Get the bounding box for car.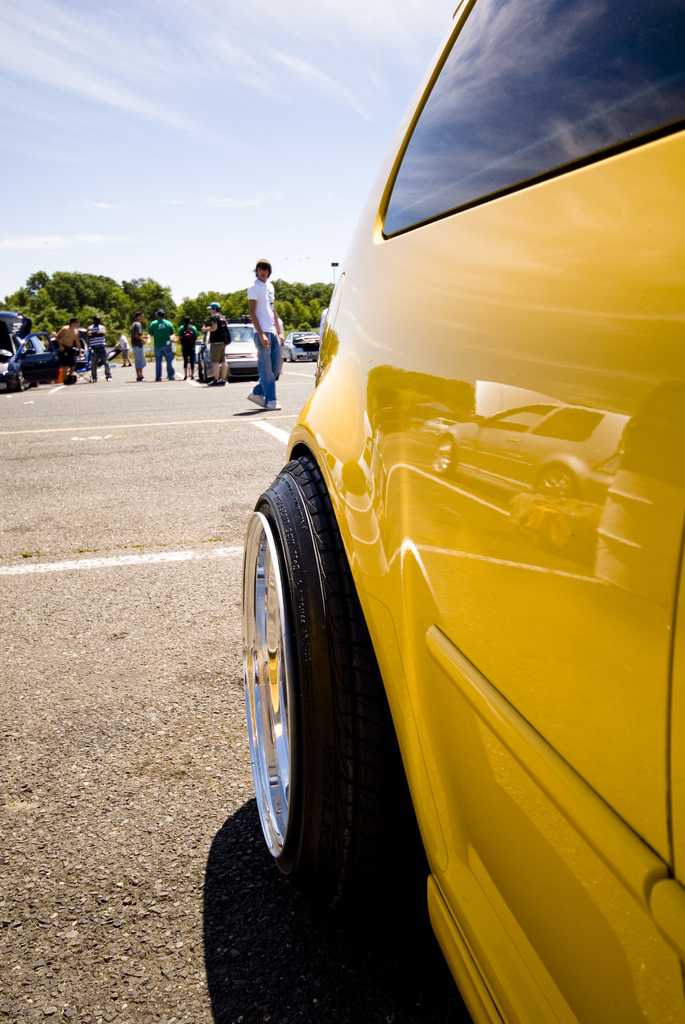
bbox=[215, 1, 662, 1003].
